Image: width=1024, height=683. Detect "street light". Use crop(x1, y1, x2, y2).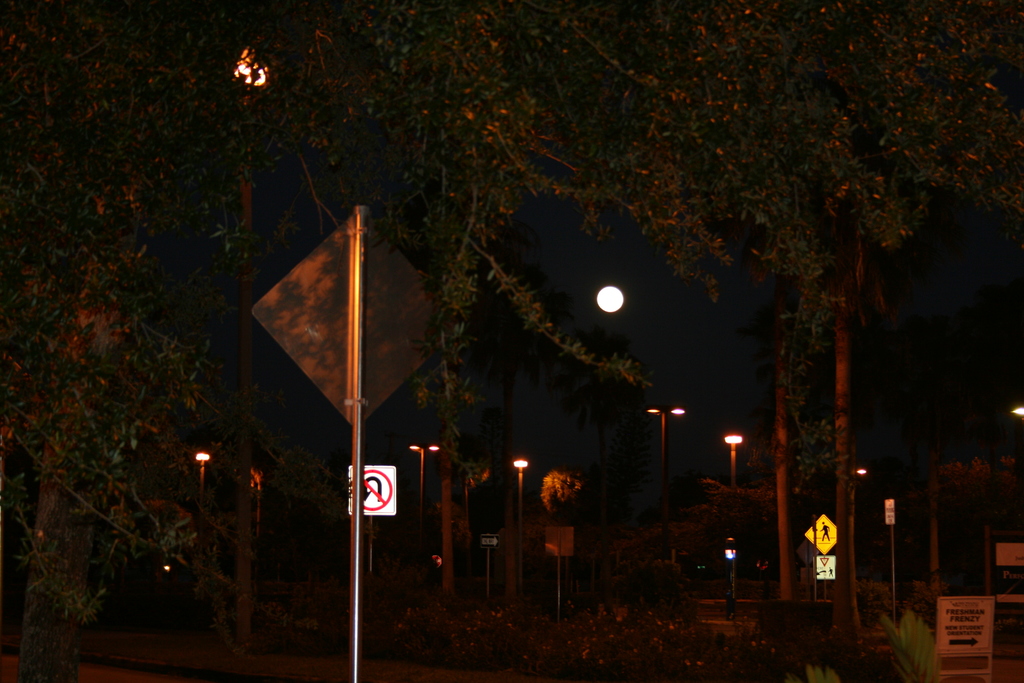
crop(509, 459, 535, 609).
